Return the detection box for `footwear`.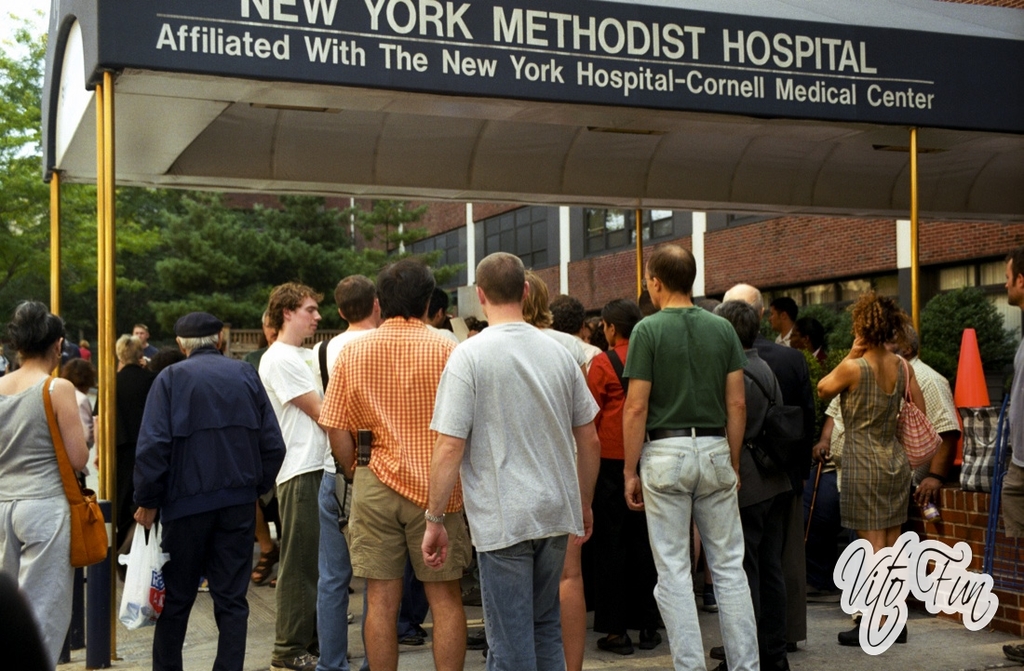
x1=644 y1=622 x2=657 y2=652.
